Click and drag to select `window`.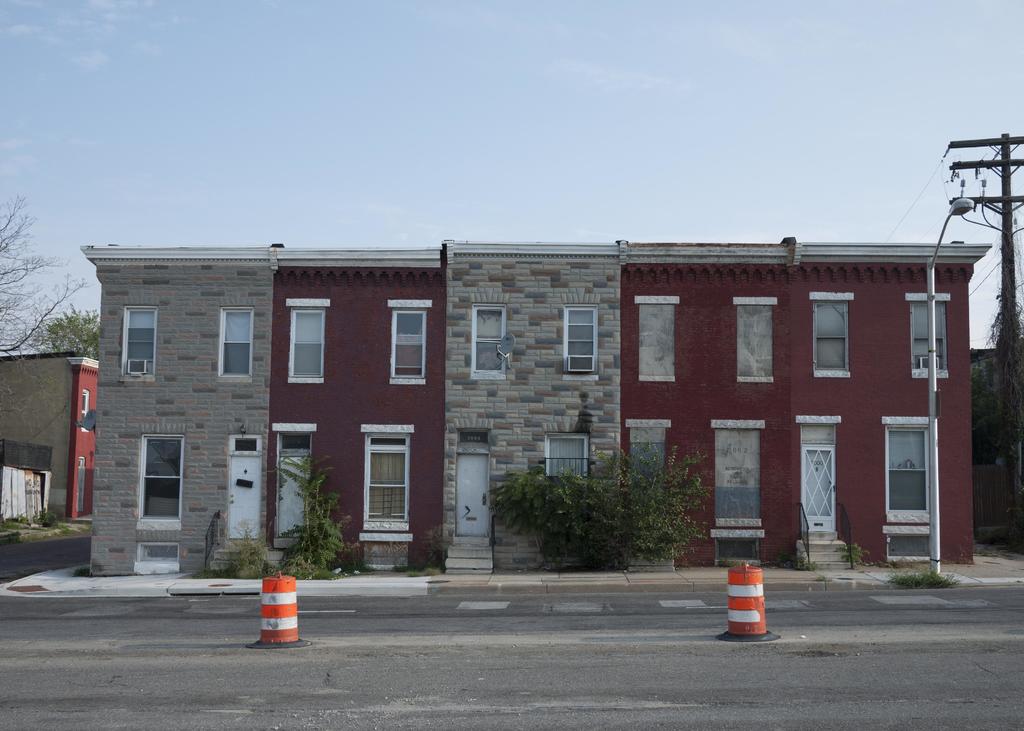
Selection: left=143, top=438, right=181, bottom=524.
